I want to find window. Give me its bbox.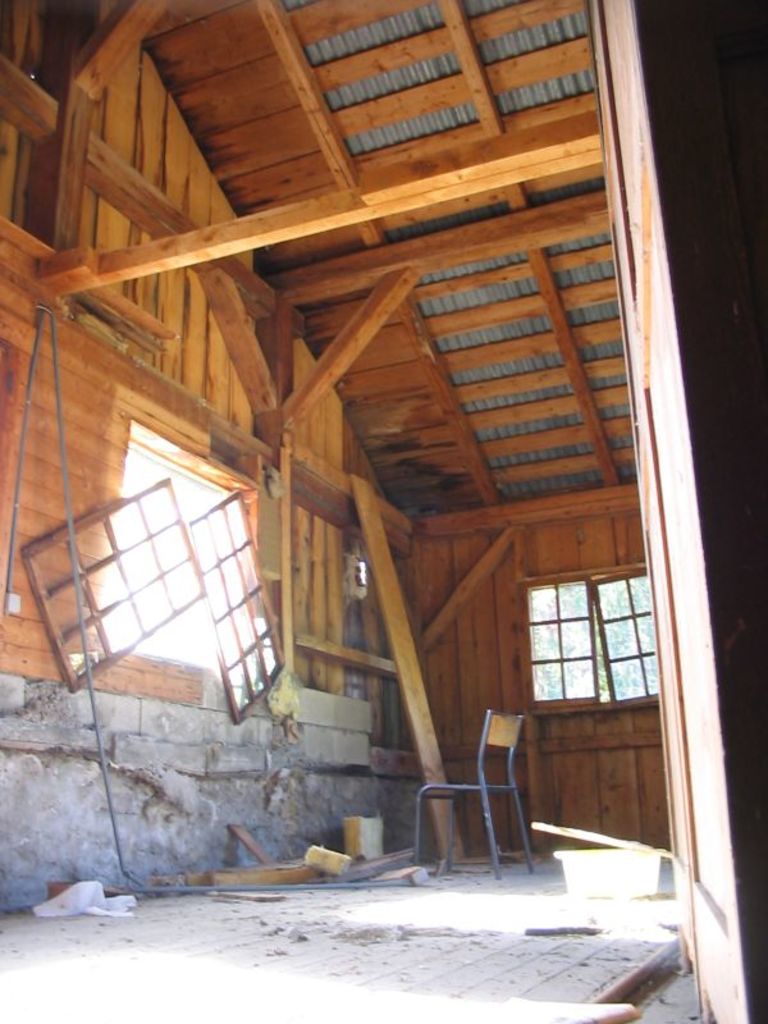
crop(99, 449, 248, 677).
